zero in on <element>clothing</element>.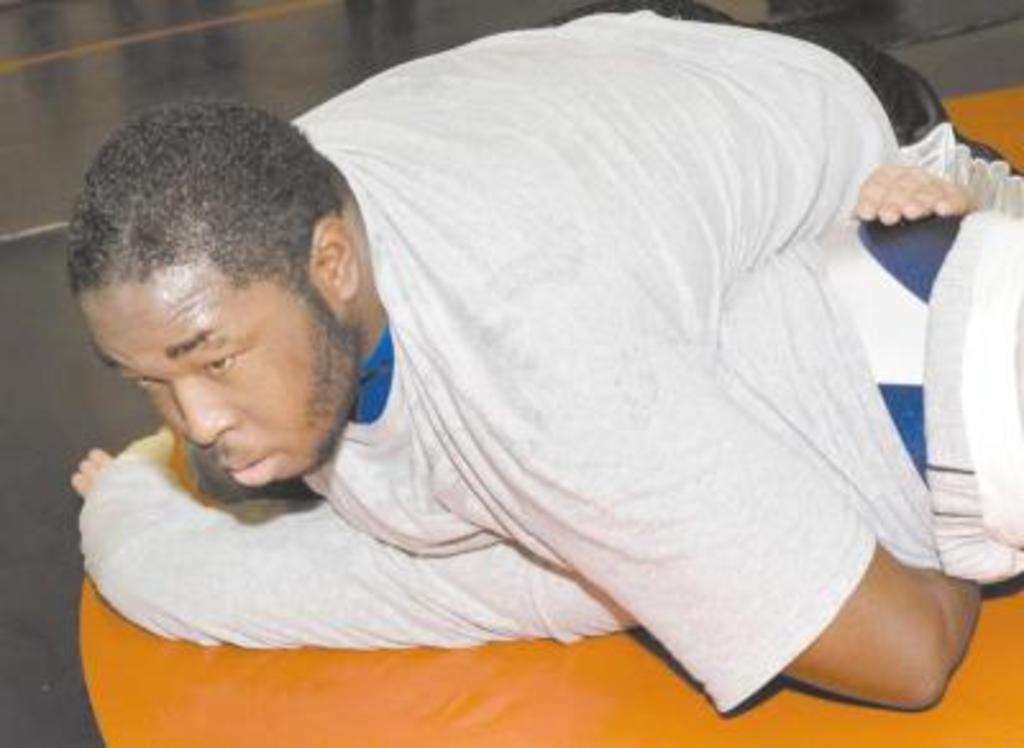
Zeroed in: l=74, t=167, r=1021, b=694.
